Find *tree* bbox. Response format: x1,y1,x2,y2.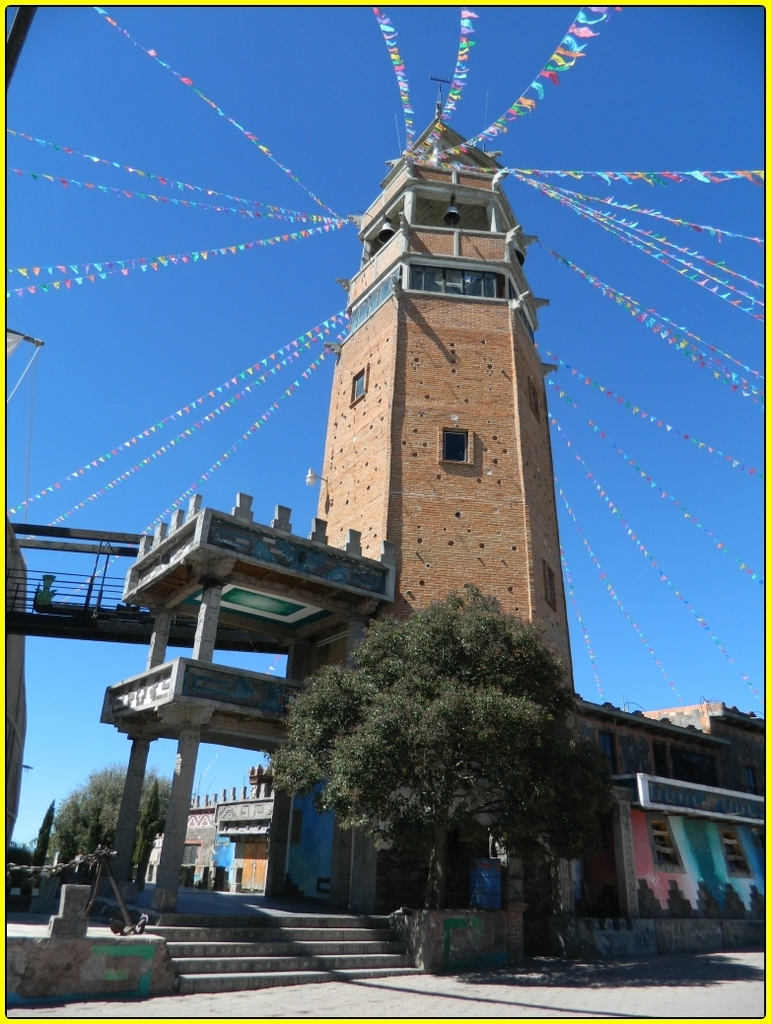
49,764,177,873.
